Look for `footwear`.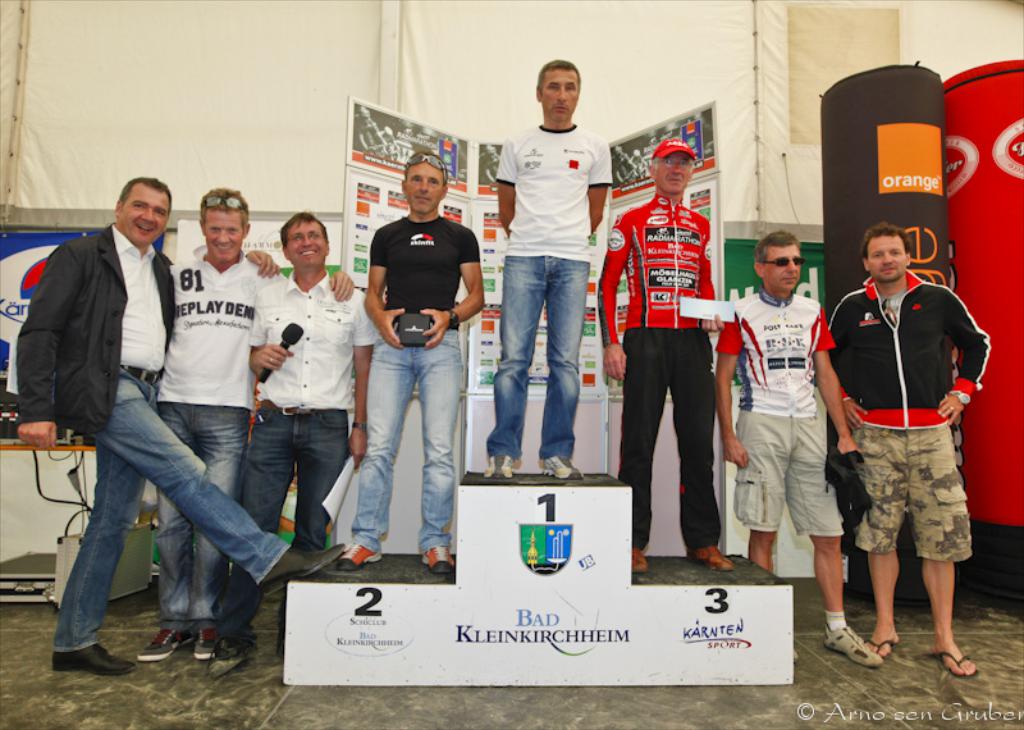
Found: (x1=634, y1=551, x2=646, y2=574).
